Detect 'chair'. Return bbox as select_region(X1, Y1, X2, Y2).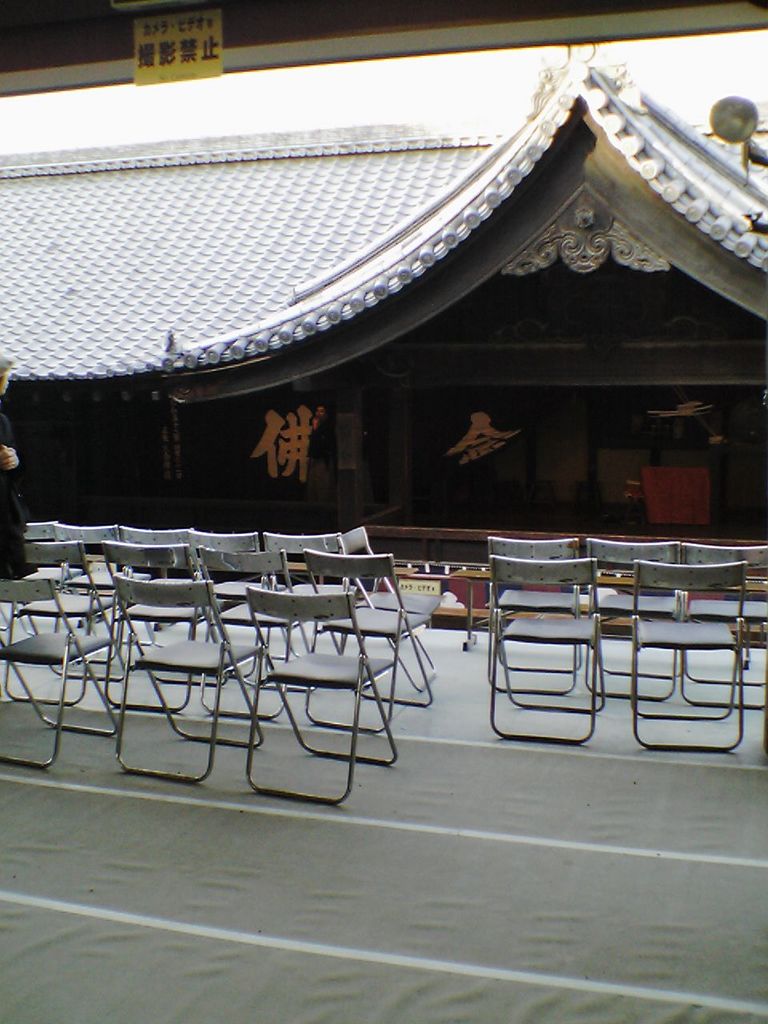
select_region(267, 533, 364, 654).
